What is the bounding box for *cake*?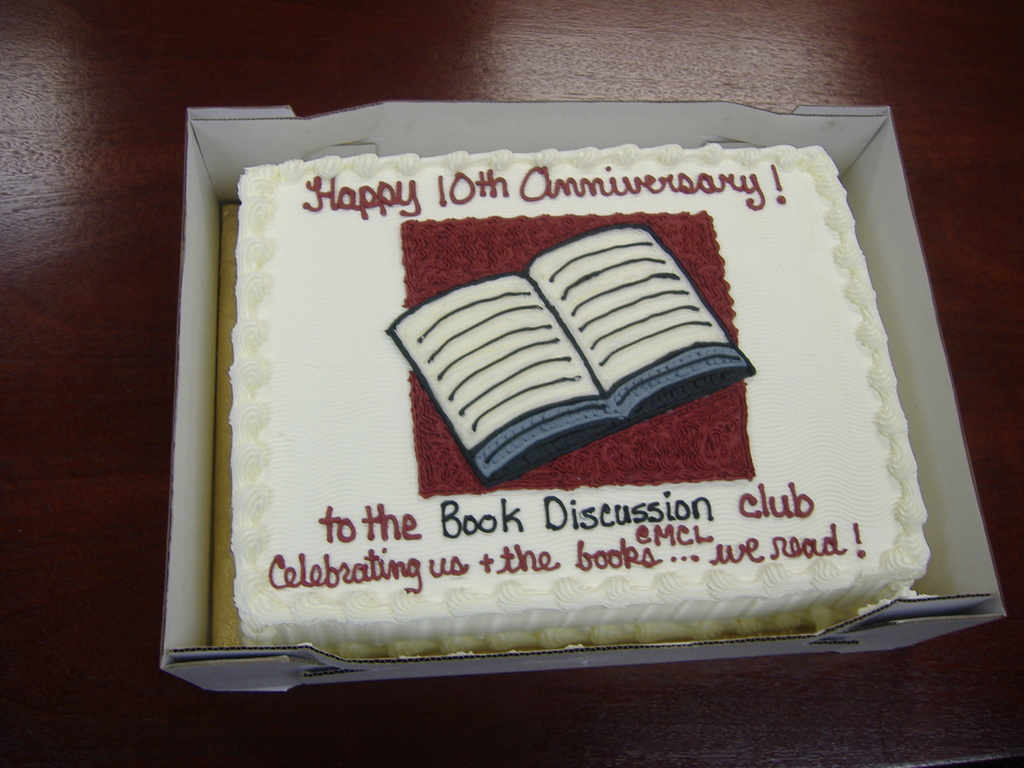
230,144,931,659.
